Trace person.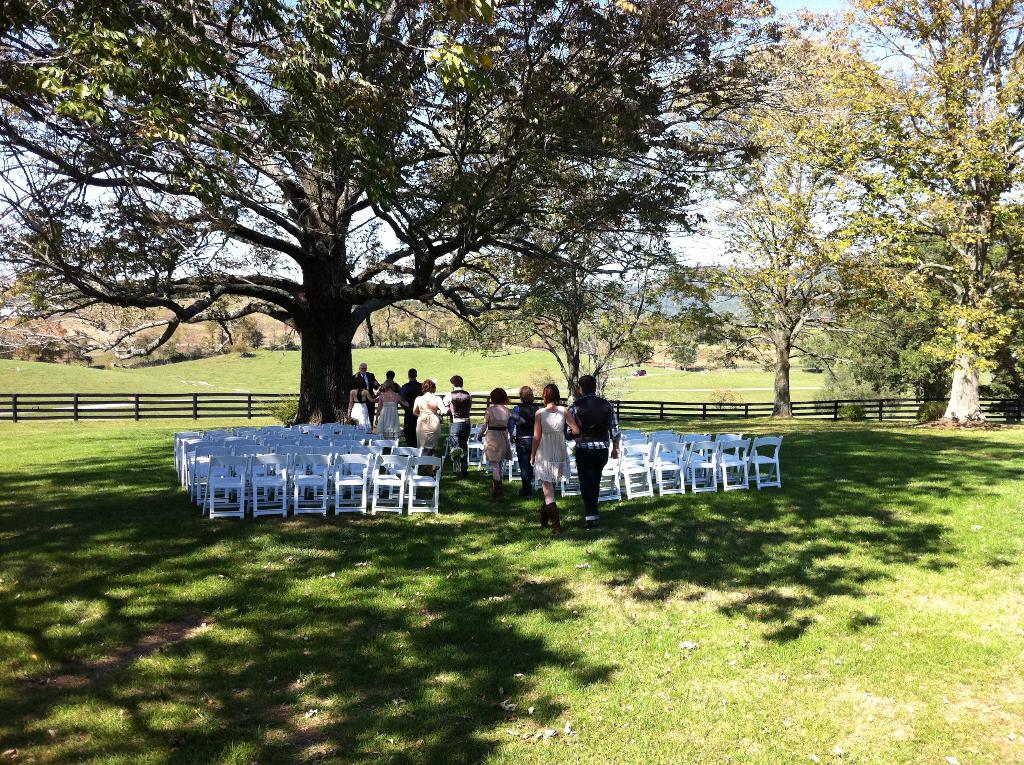
Traced to select_region(381, 371, 398, 389).
